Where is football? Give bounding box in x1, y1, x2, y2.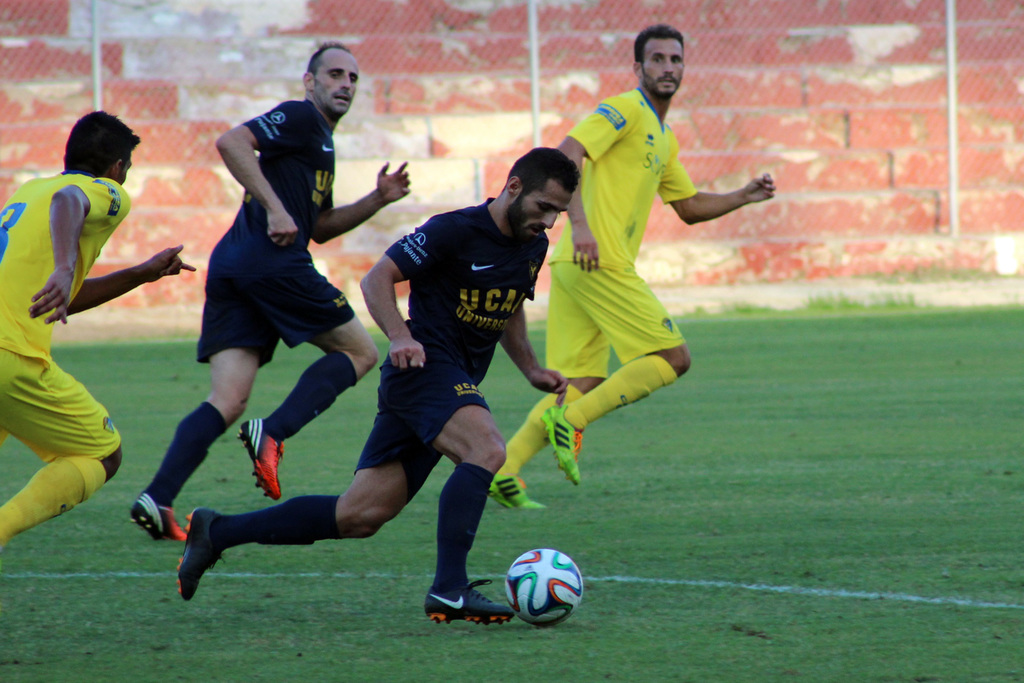
505, 548, 581, 627.
